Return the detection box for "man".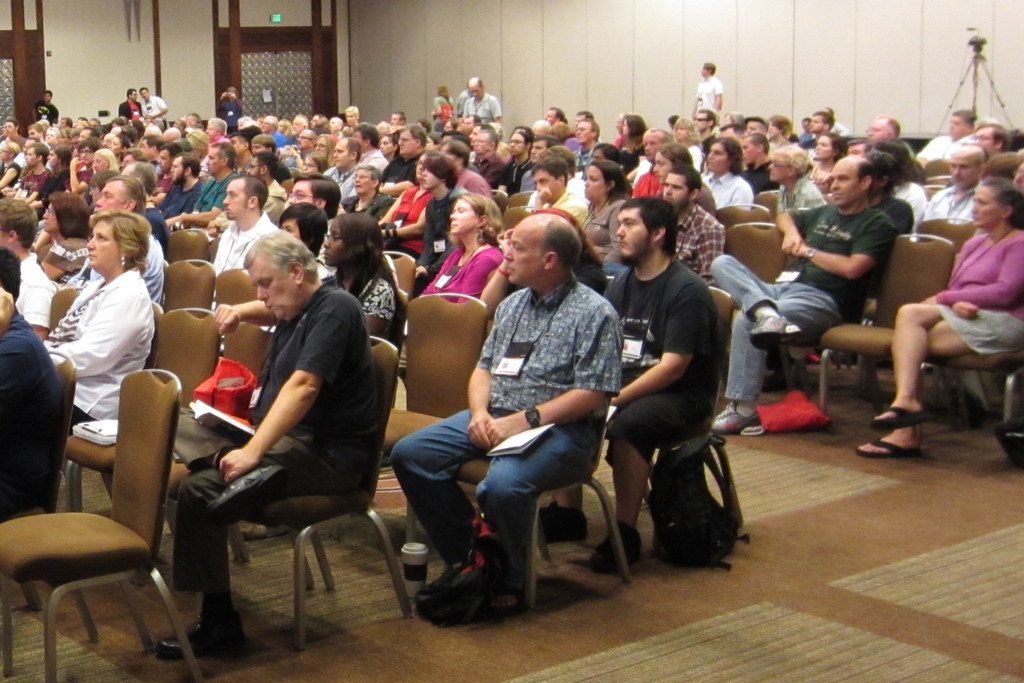
150 226 371 650.
